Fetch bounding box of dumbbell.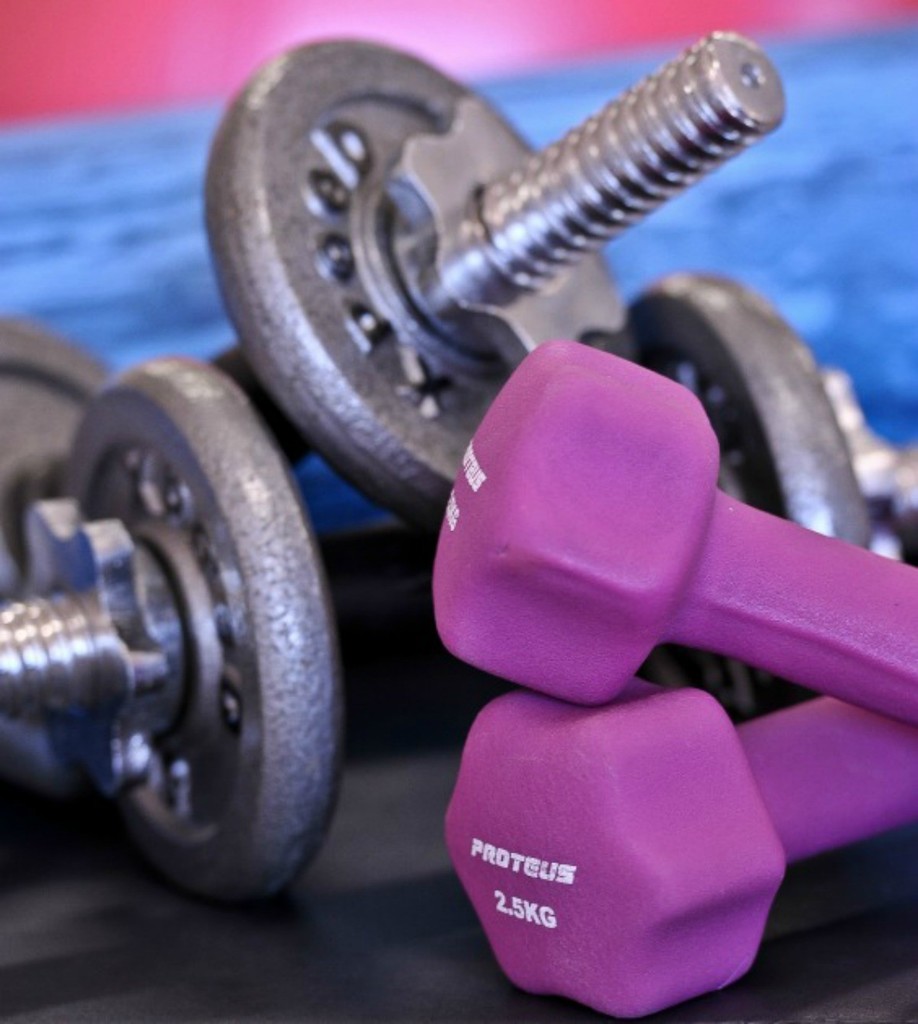
Bbox: (442, 676, 917, 1022).
